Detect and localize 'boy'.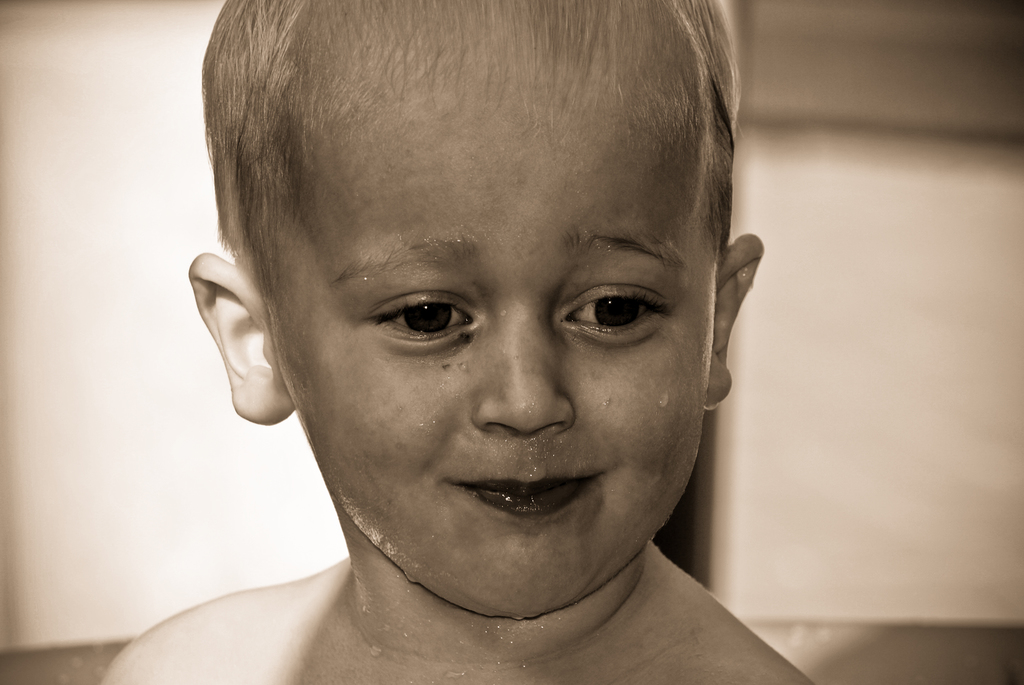
Localized at {"x1": 100, "y1": 13, "x2": 817, "y2": 684}.
